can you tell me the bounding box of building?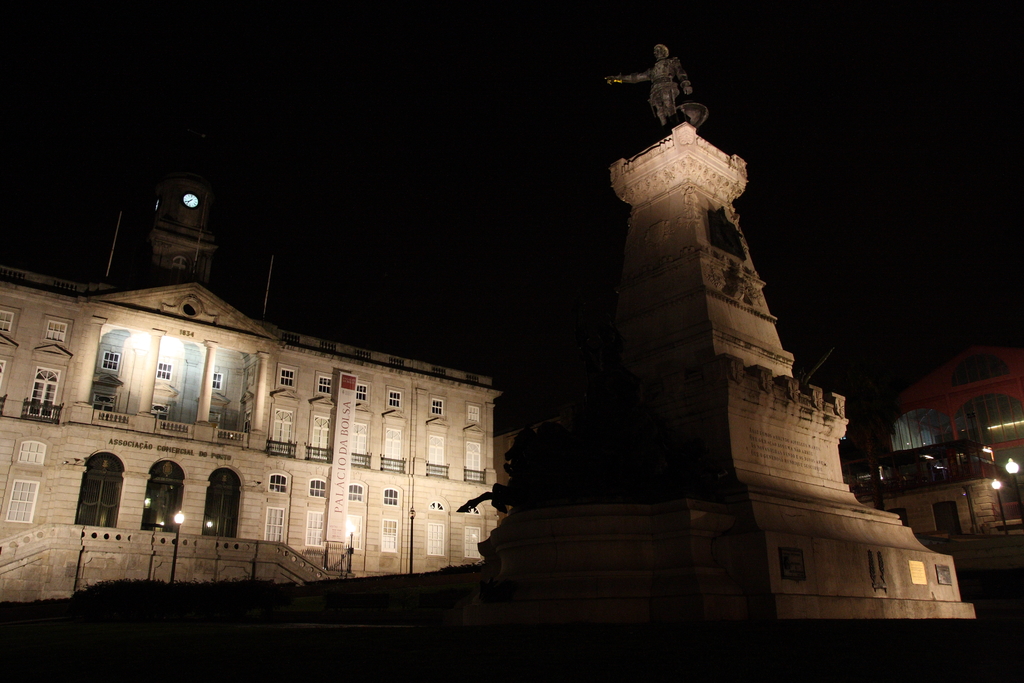
(0, 158, 505, 609).
